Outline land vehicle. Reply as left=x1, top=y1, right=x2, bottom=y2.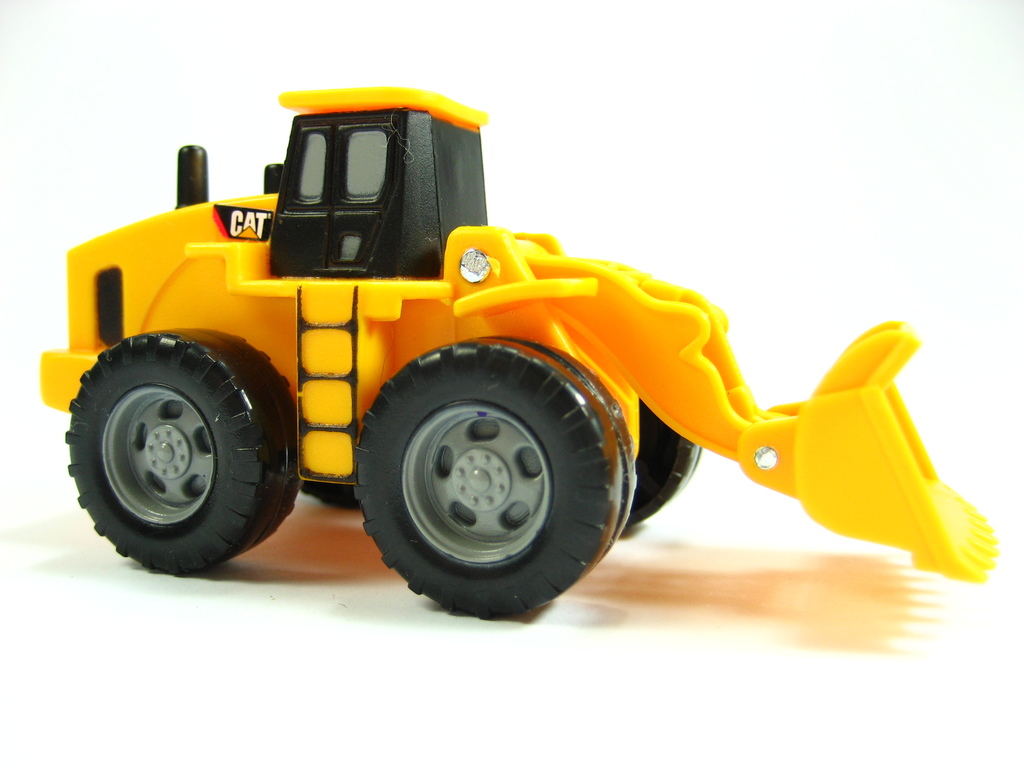
left=0, top=58, right=1023, bottom=588.
